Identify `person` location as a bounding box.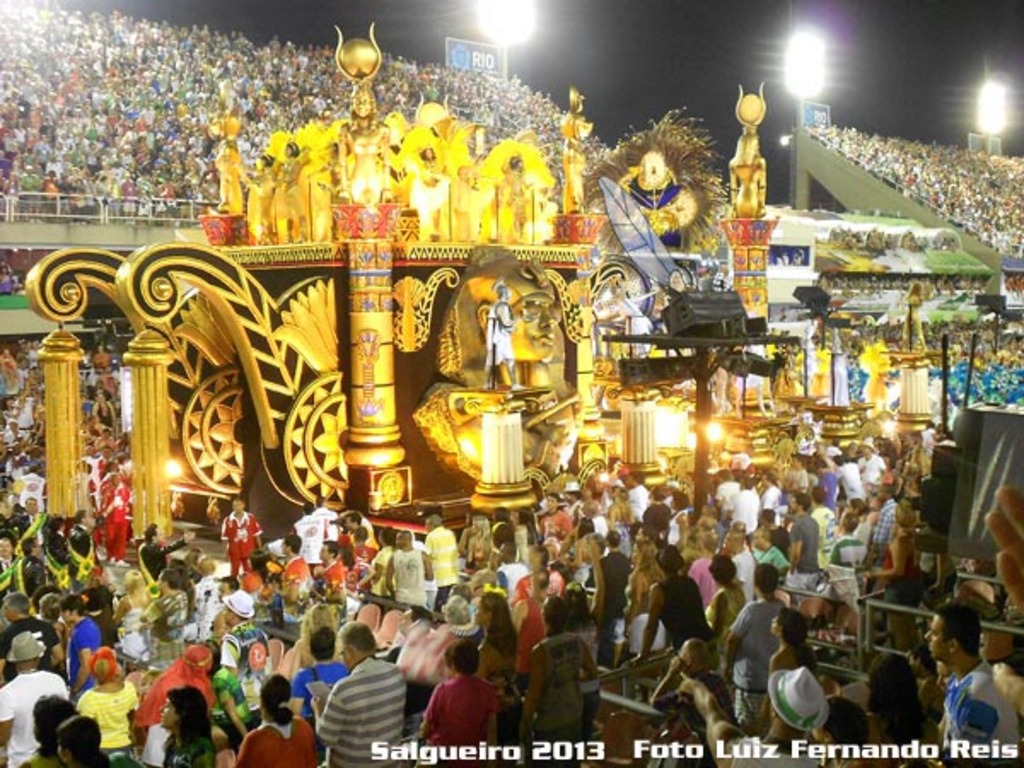
x1=218, y1=585, x2=271, y2=695.
